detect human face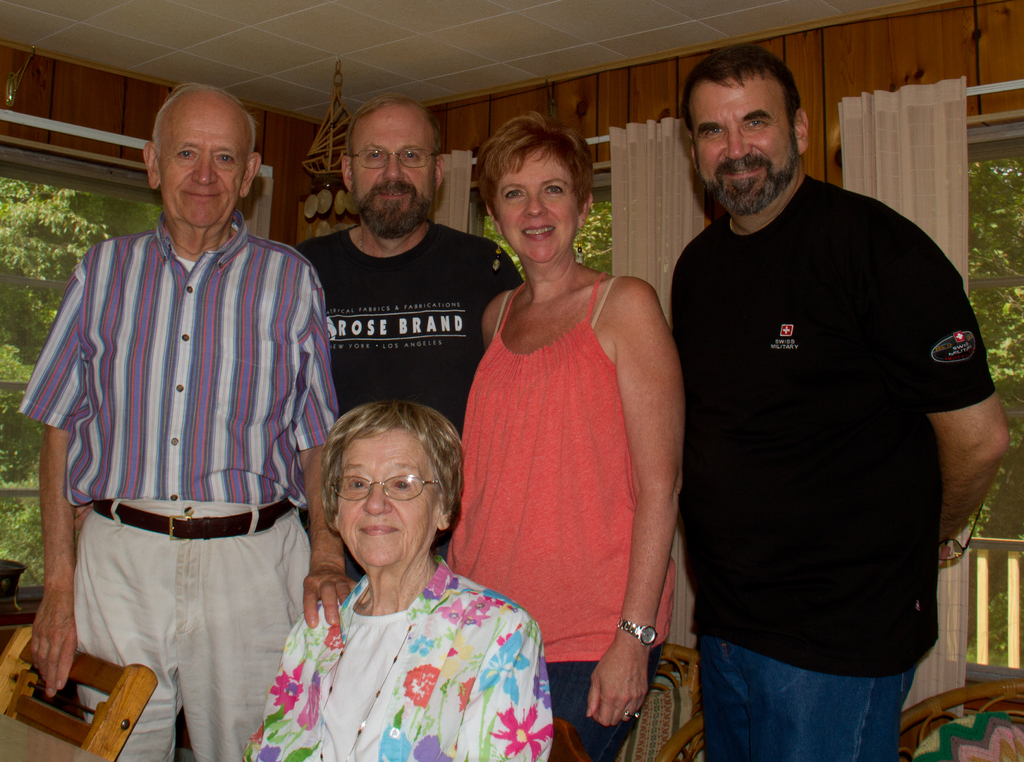
detection(335, 429, 438, 568)
